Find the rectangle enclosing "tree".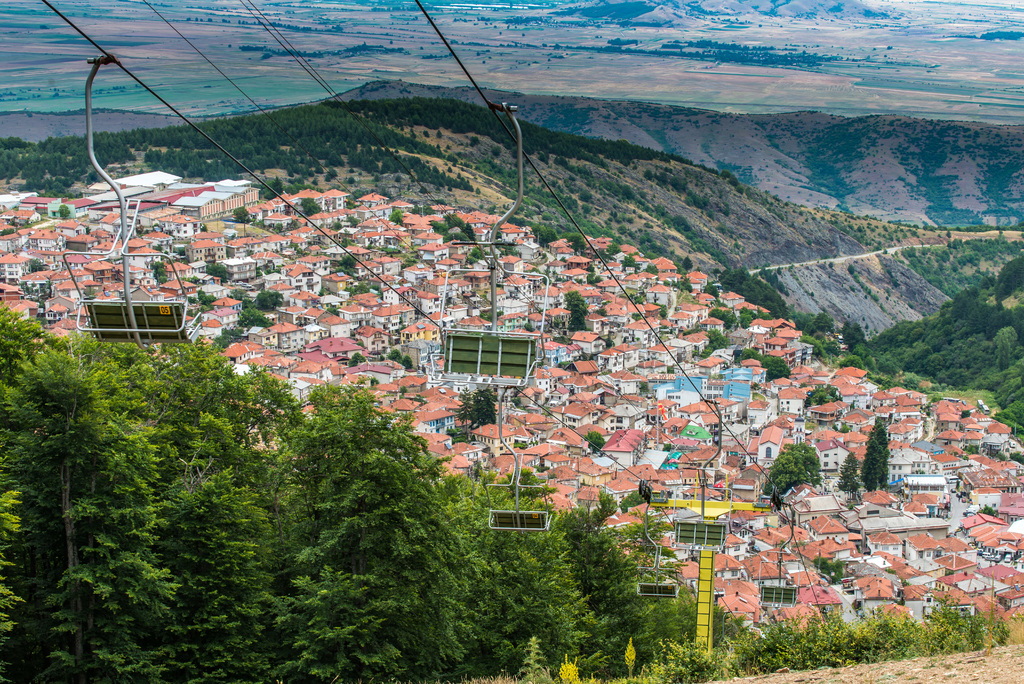
[left=389, top=209, right=400, bottom=226].
